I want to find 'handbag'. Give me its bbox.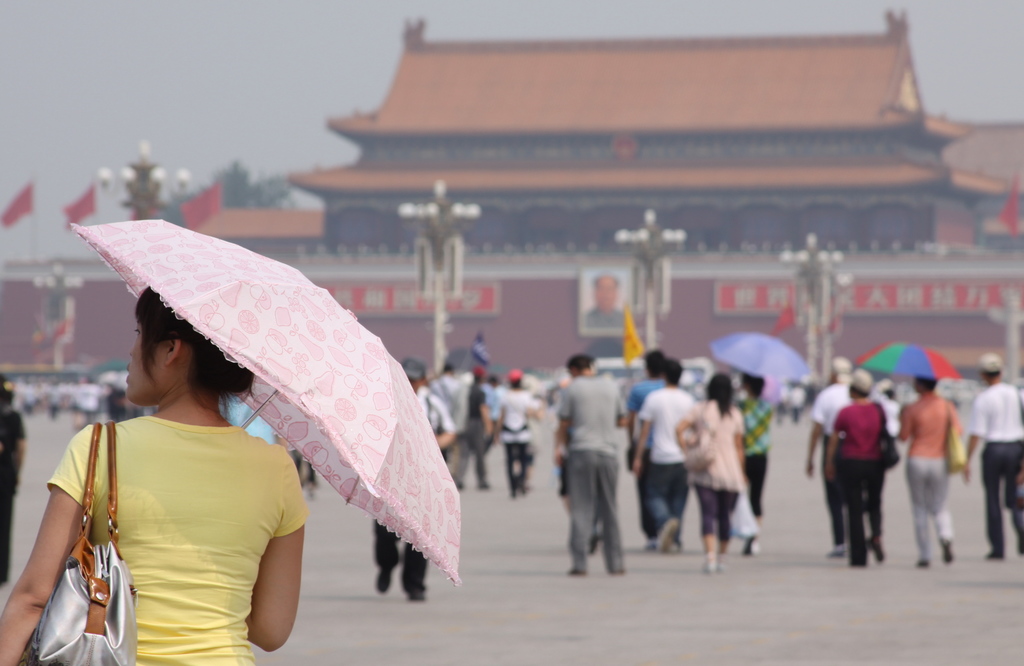
bbox=(27, 423, 135, 665).
